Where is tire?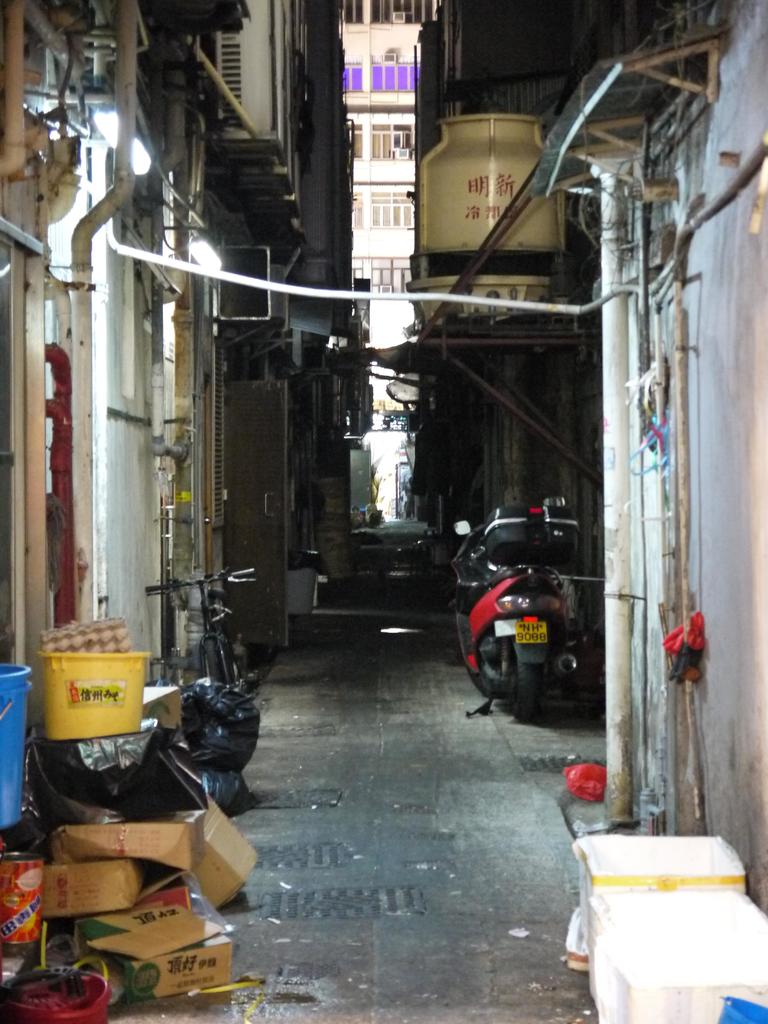
l=454, t=596, r=517, b=710.
